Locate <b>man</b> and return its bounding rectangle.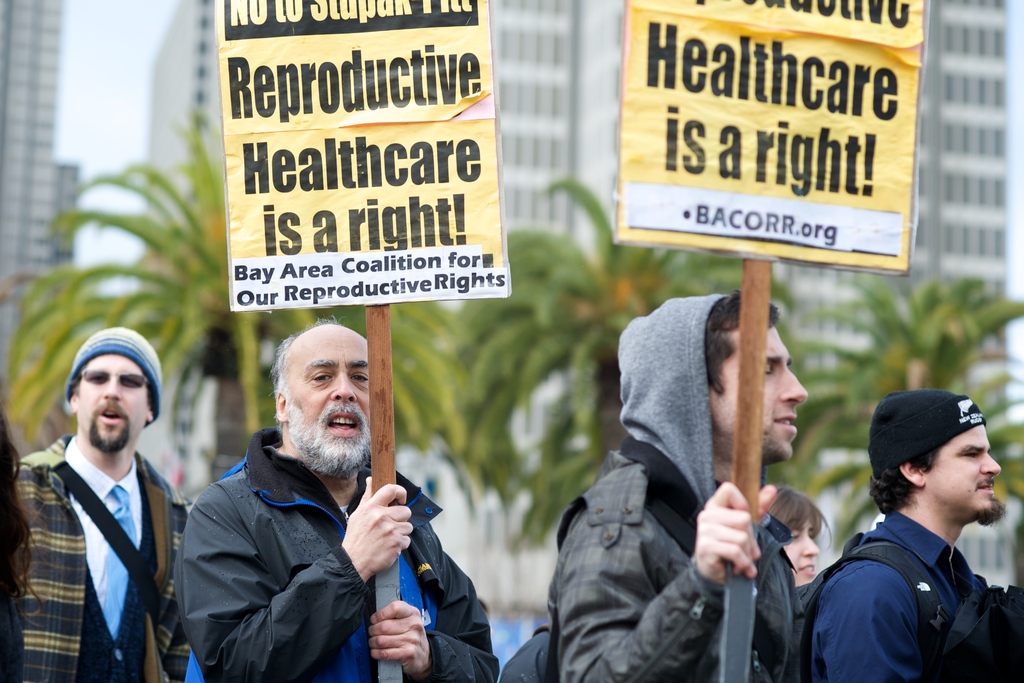
bbox(176, 313, 500, 682).
